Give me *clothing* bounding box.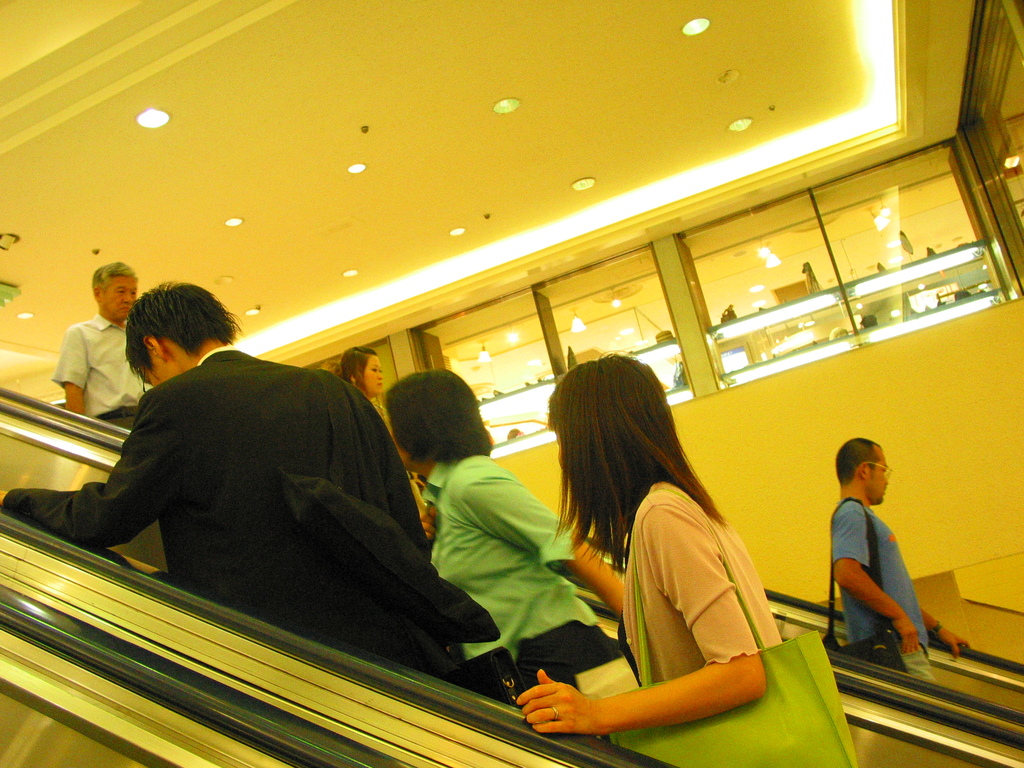
x1=421 y1=452 x2=604 y2=705.
